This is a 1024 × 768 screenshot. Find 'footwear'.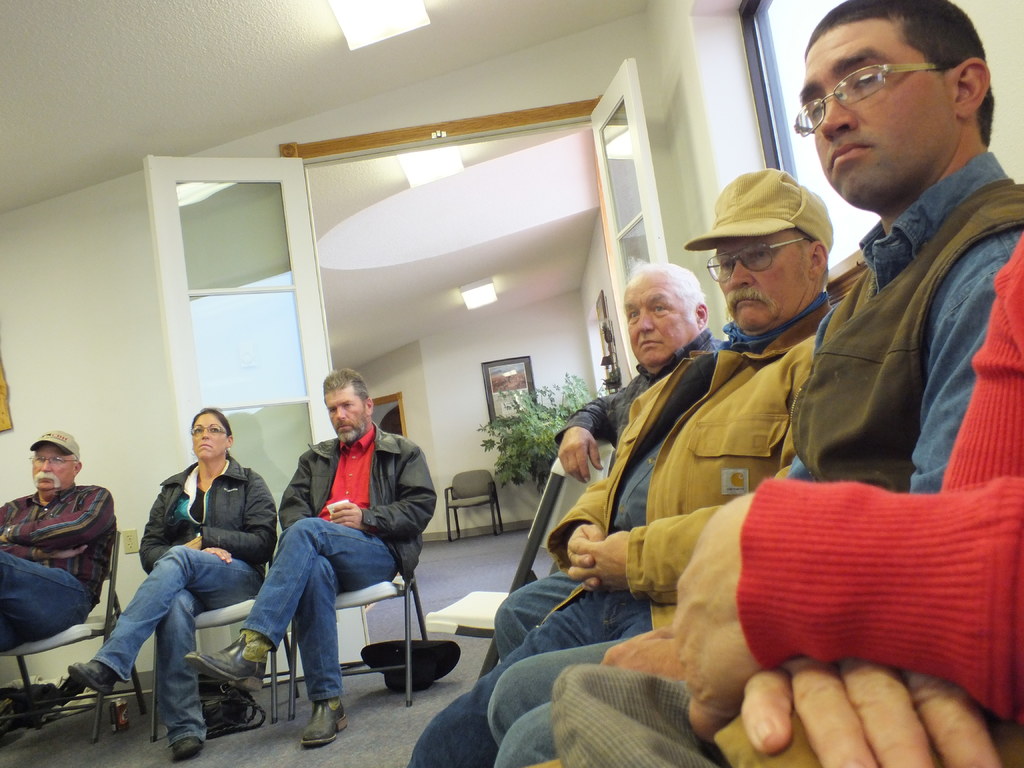
Bounding box: (left=297, top=699, right=354, bottom=750).
